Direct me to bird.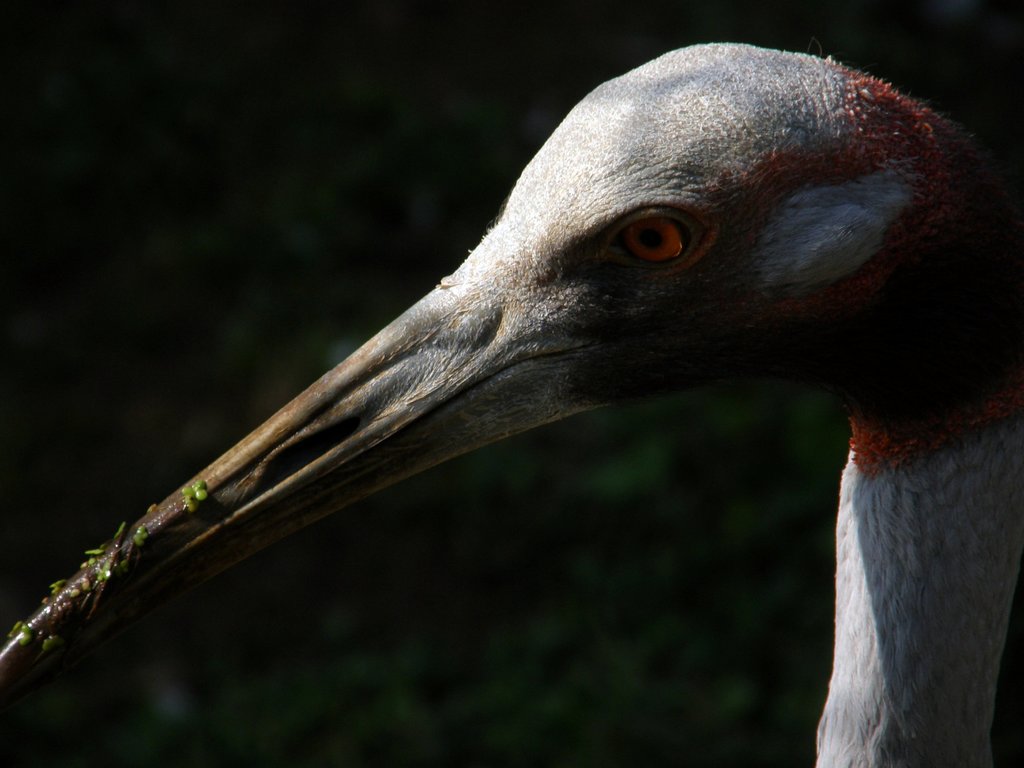
Direction: [x1=110, y1=62, x2=1001, y2=730].
